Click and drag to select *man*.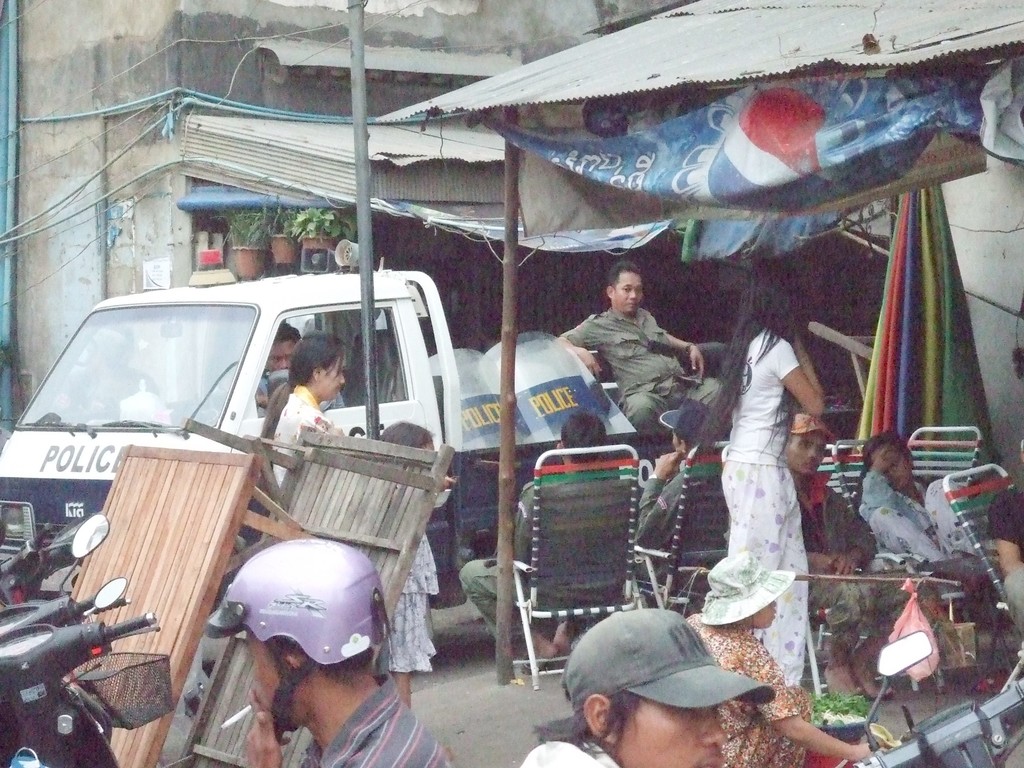
Selection: bbox=(512, 606, 778, 767).
